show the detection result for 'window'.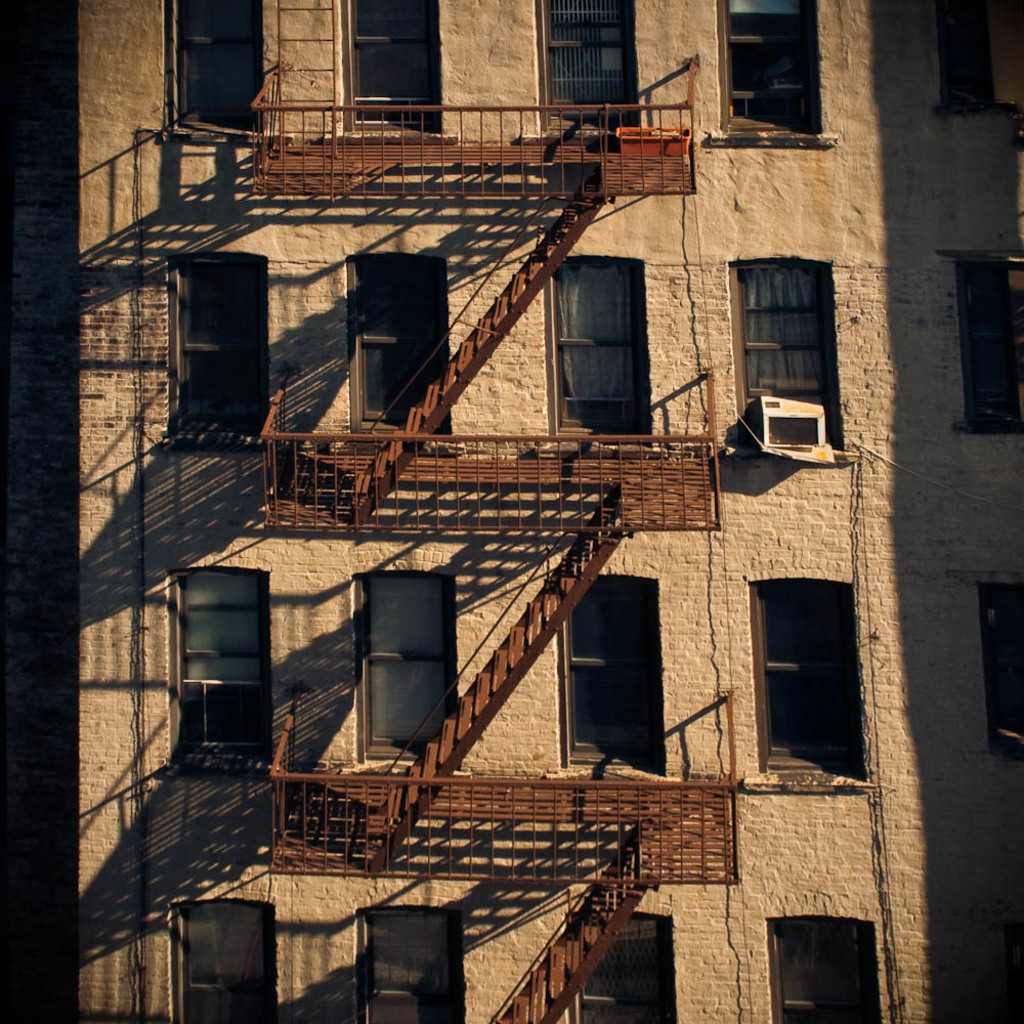
175/570/276/766.
